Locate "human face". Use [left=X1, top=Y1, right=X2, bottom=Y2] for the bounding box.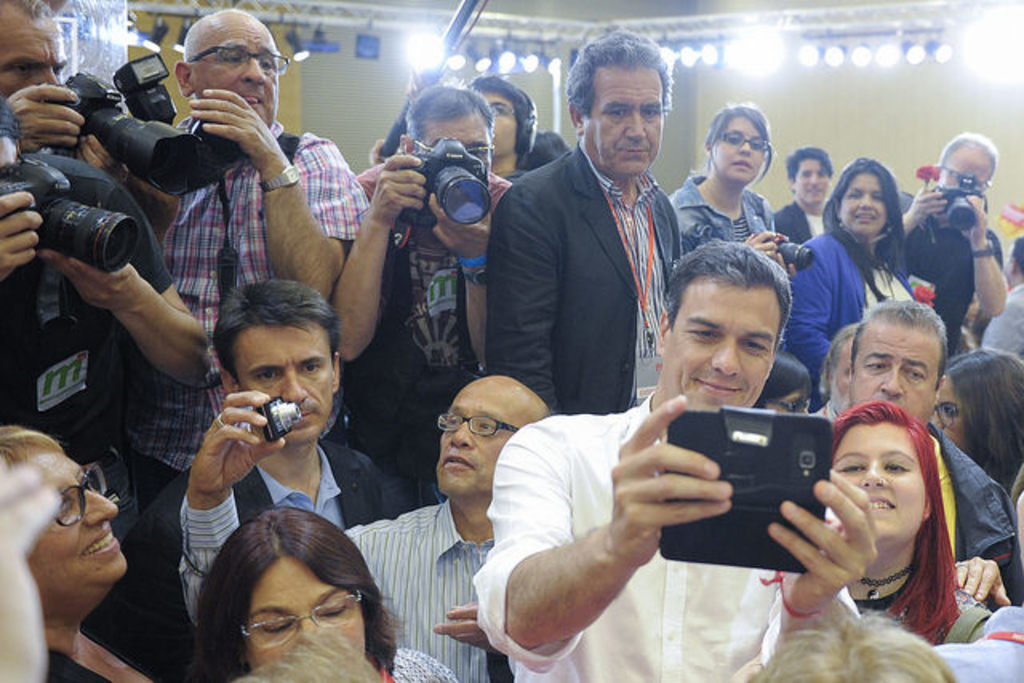
[left=707, top=112, right=766, bottom=184].
